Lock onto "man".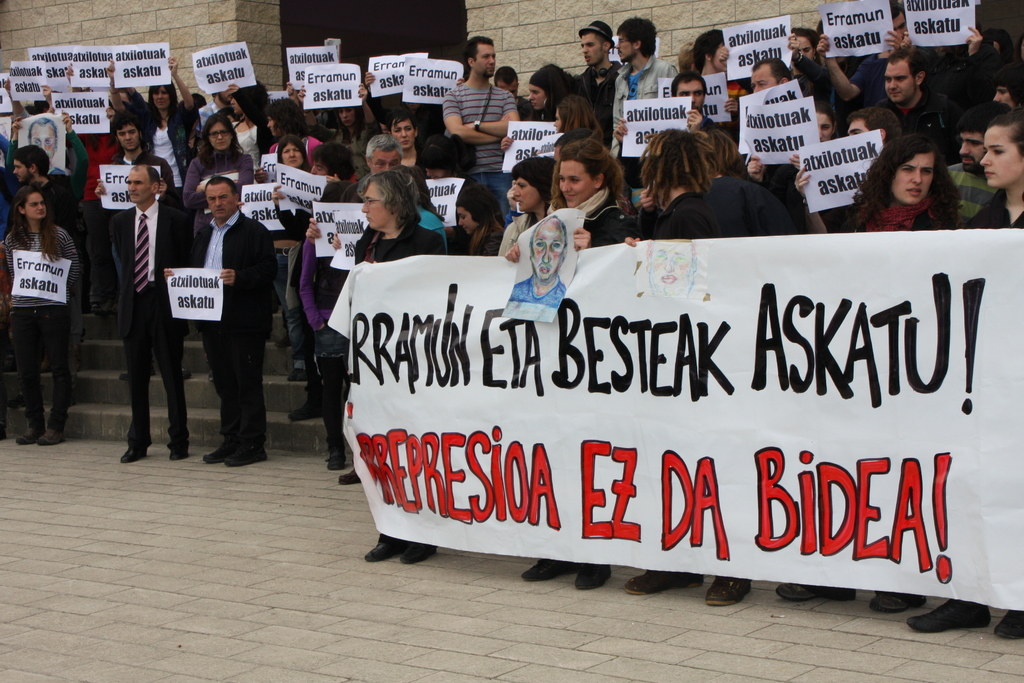
Locked: pyautogui.locateOnScreen(610, 68, 721, 143).
